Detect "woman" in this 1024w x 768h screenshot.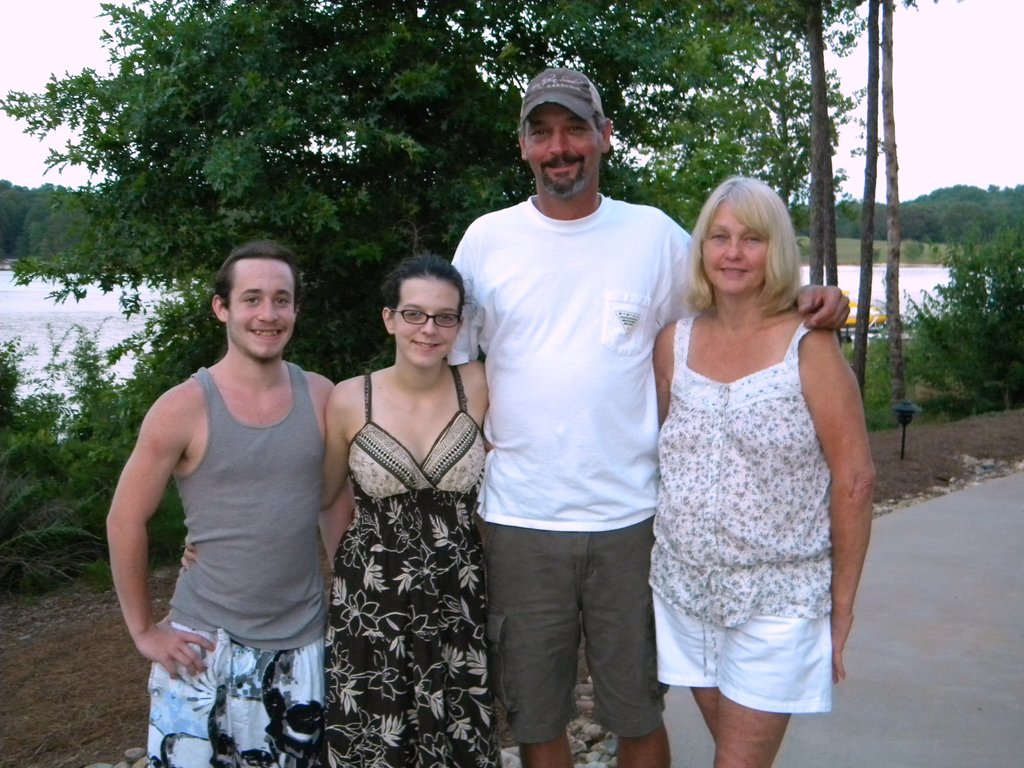
Detection: 646/177/880/766.
